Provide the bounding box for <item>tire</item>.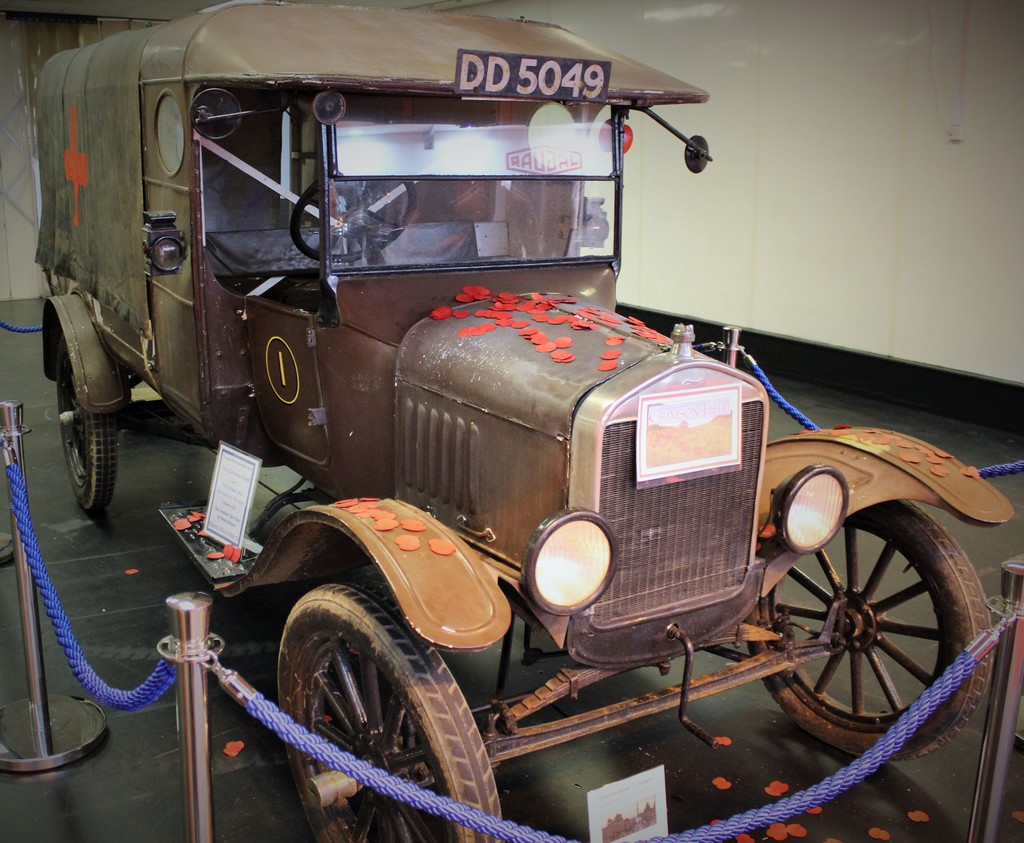
(x1=742, y1=499, x2=999, y2=761).
